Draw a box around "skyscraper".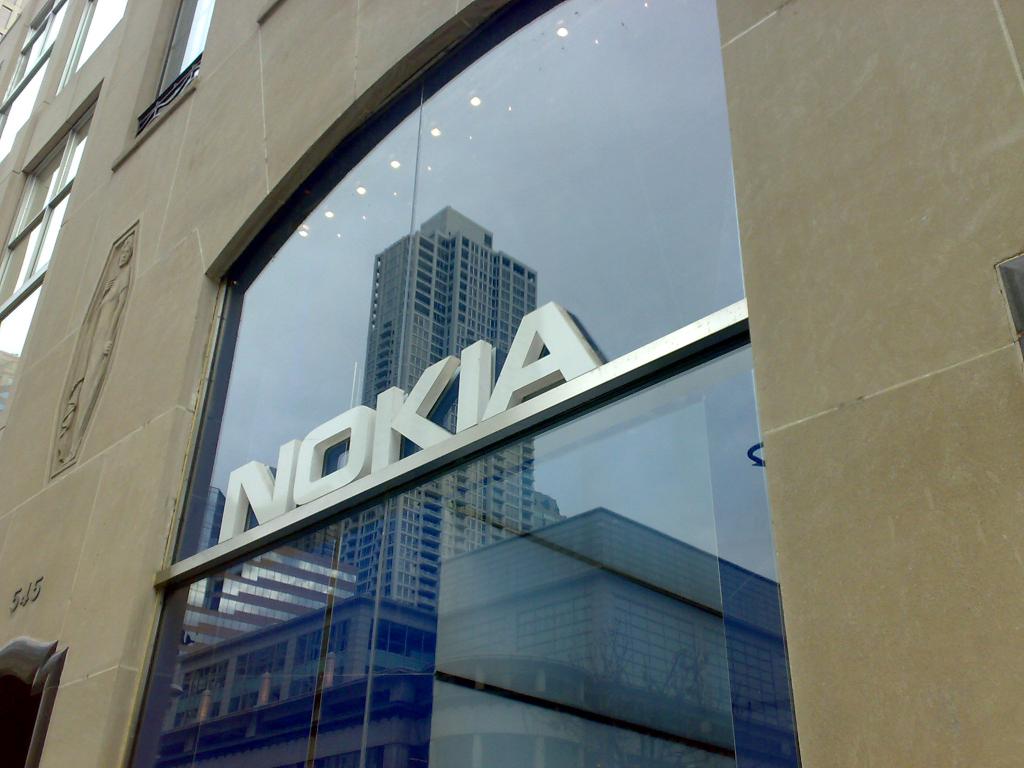
323, 200, 553, 628.
